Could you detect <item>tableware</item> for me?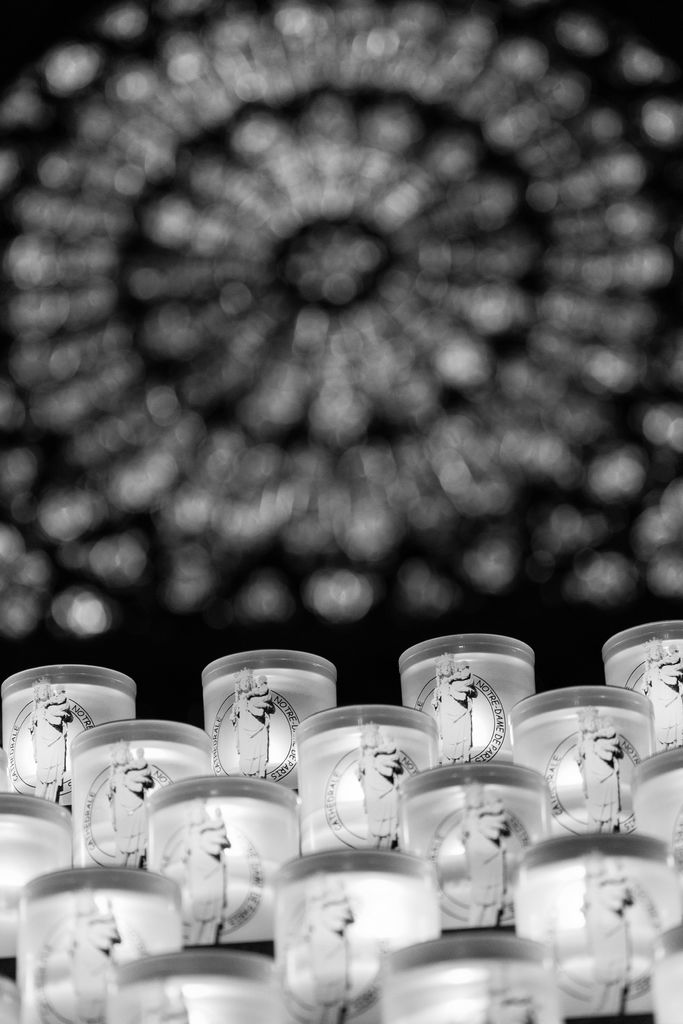
Detection result: x1=103, y1=953, x2=284, y2=1023.
